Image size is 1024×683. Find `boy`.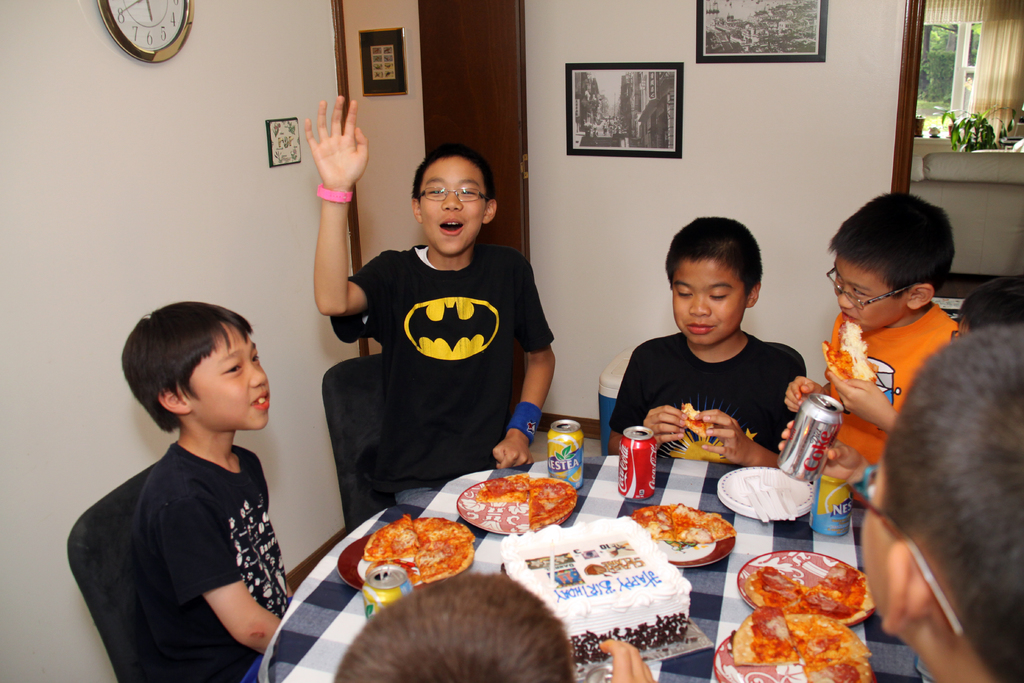
locate(95, 292, 296, 682).
